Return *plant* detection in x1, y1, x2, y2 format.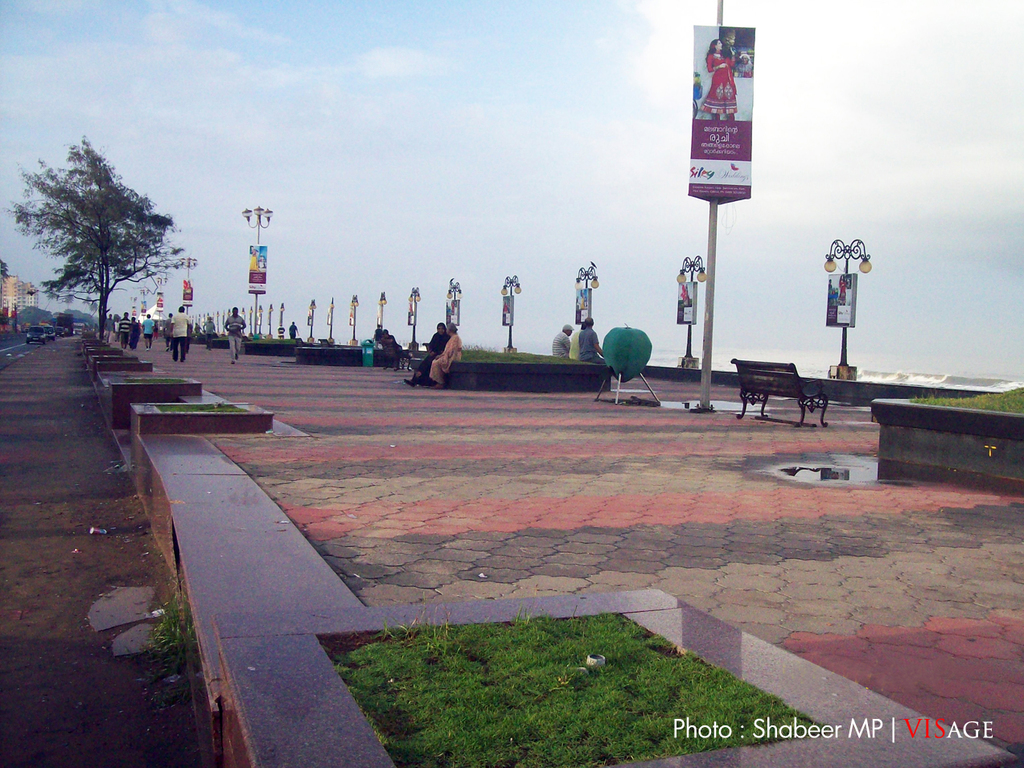
332, 610, 830, 767.
